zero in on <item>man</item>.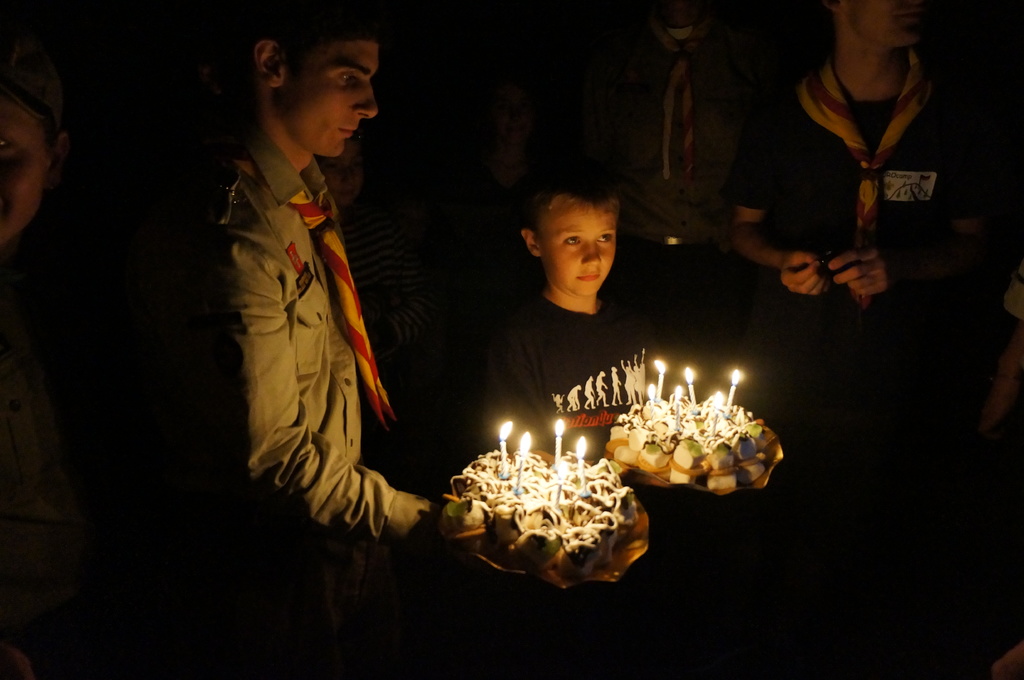
Zeroed in: <region>0, 74, 123, 679</region>.
